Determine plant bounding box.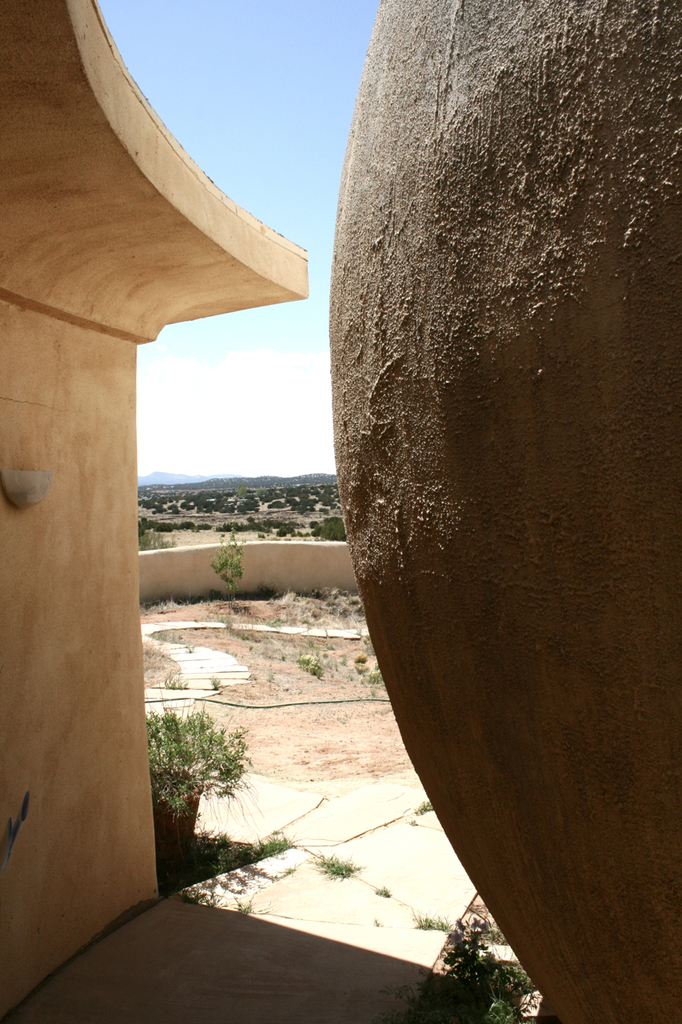
Determined: (307, 855, 356, 877).
